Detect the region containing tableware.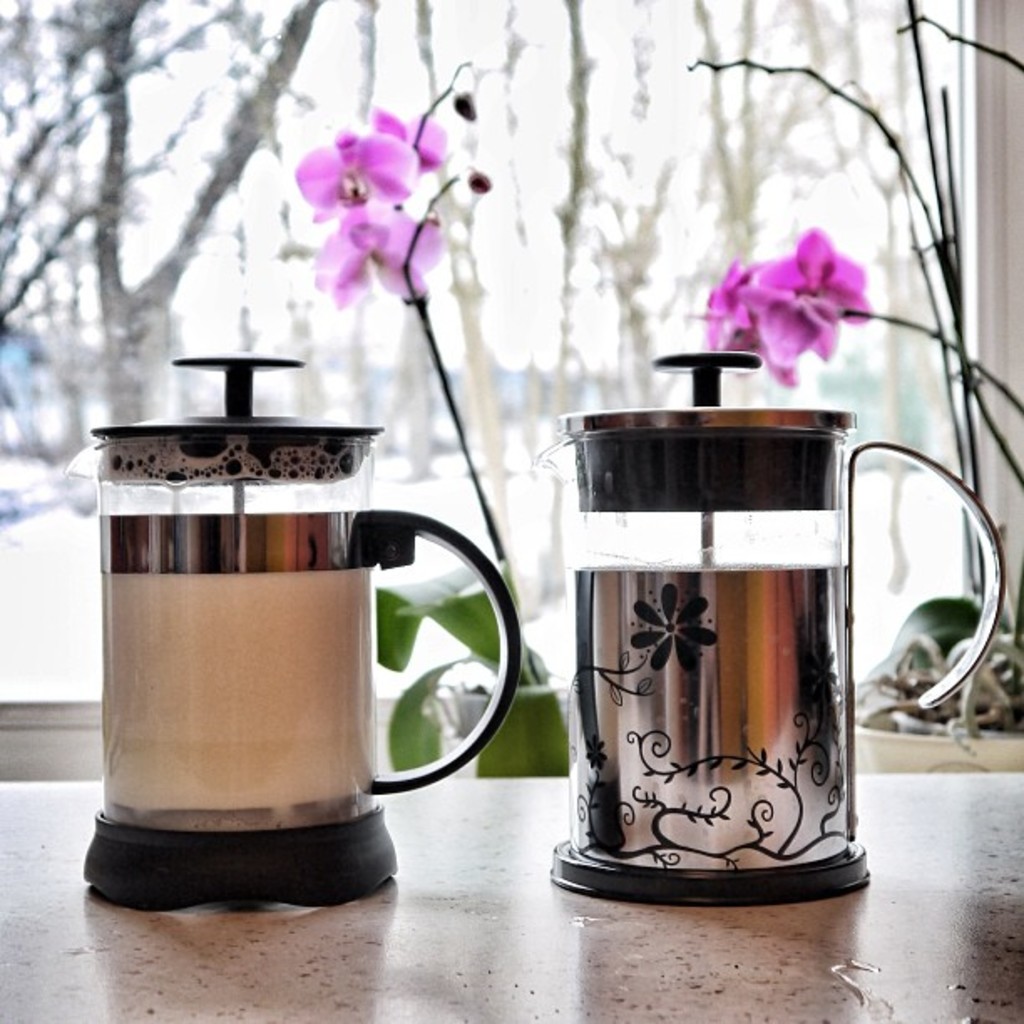
pyautogui.locateOnScreen(72, 348, 524, 910).
